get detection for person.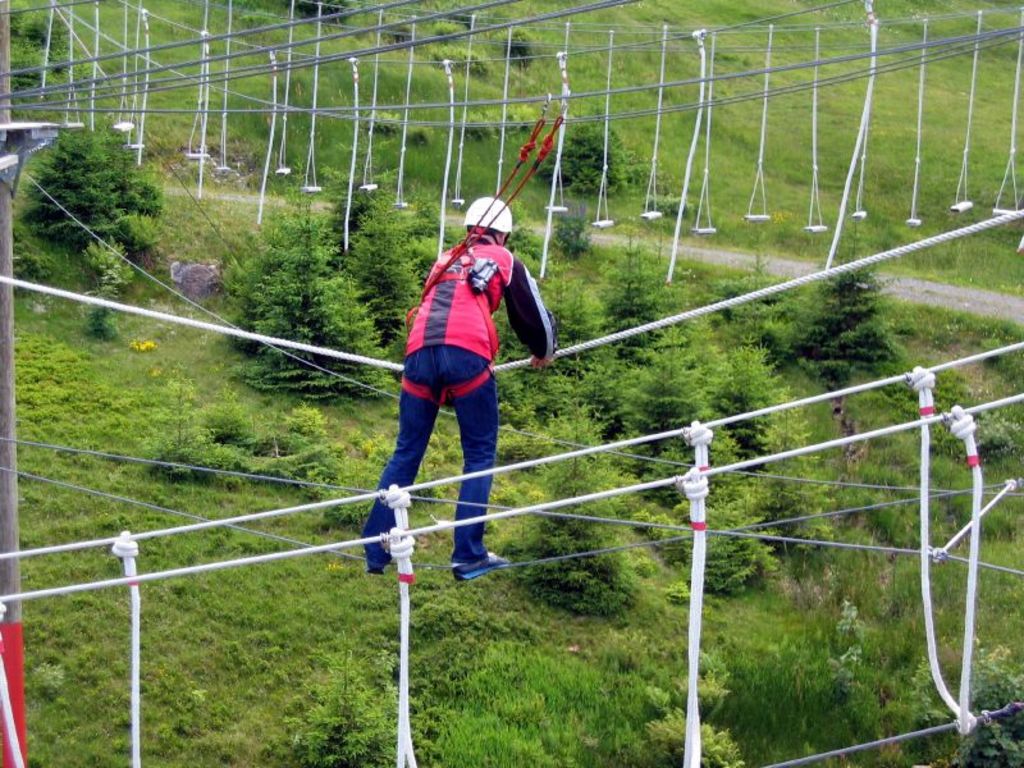
Detection: detection(355, 186, 561, 580).
